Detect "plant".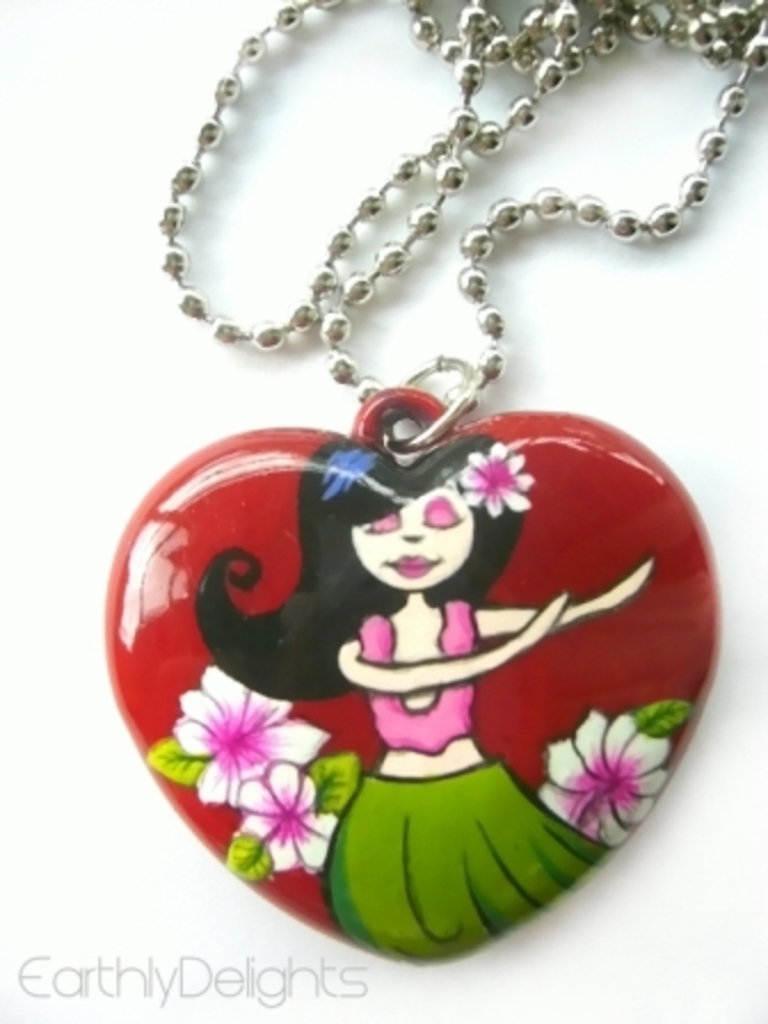
Detected at [533,686,693,857].
